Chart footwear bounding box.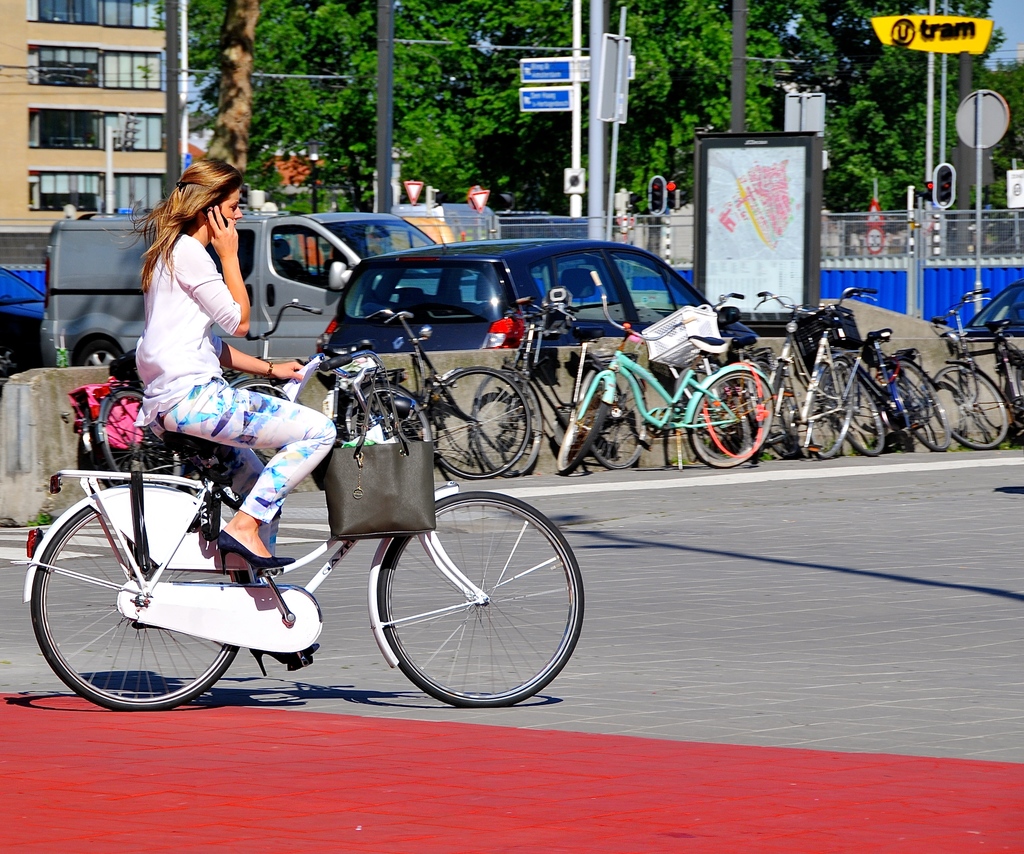
Charted: 212:529:288:570.
